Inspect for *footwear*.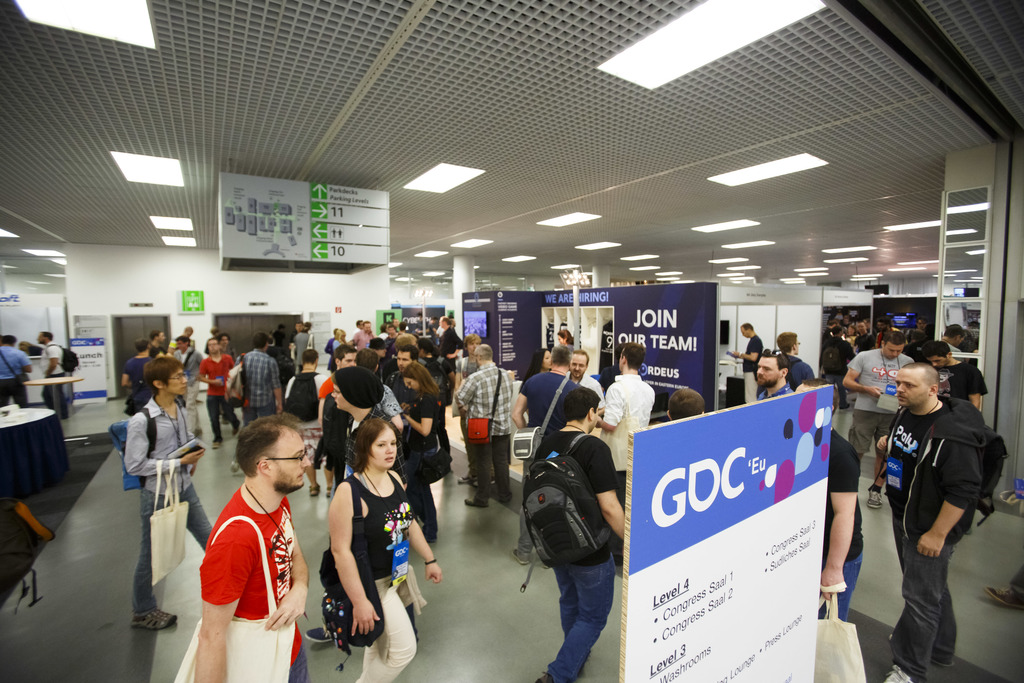
Inspection: {"x1": 228, "y1": 456, "x2": 239, "y2": 474}.
